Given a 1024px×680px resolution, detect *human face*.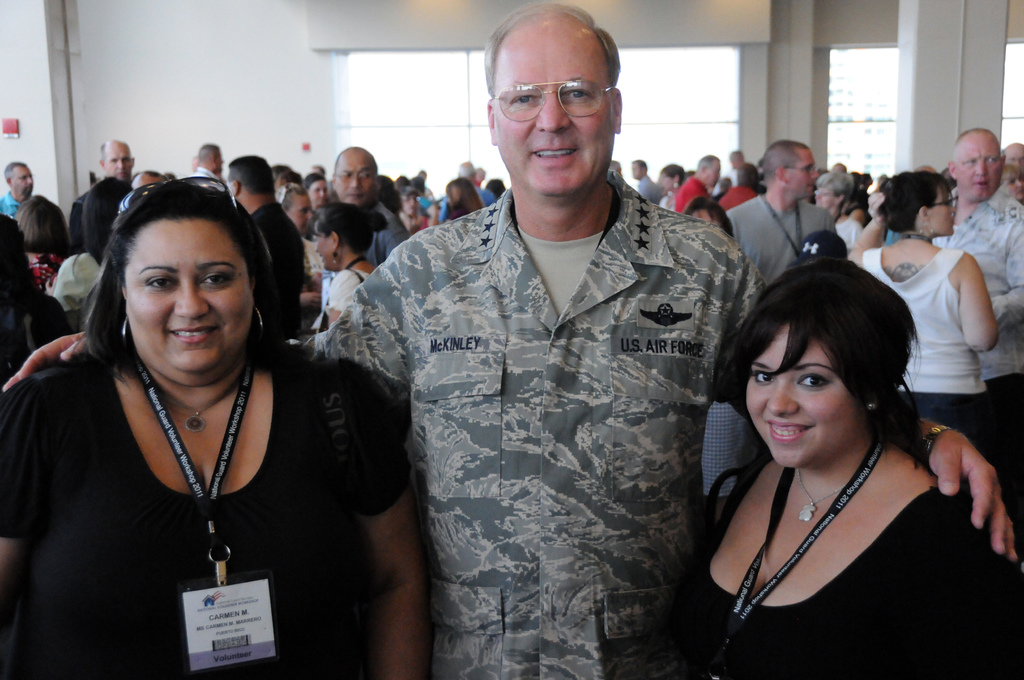
bbox(493, 10, 614, 200).
